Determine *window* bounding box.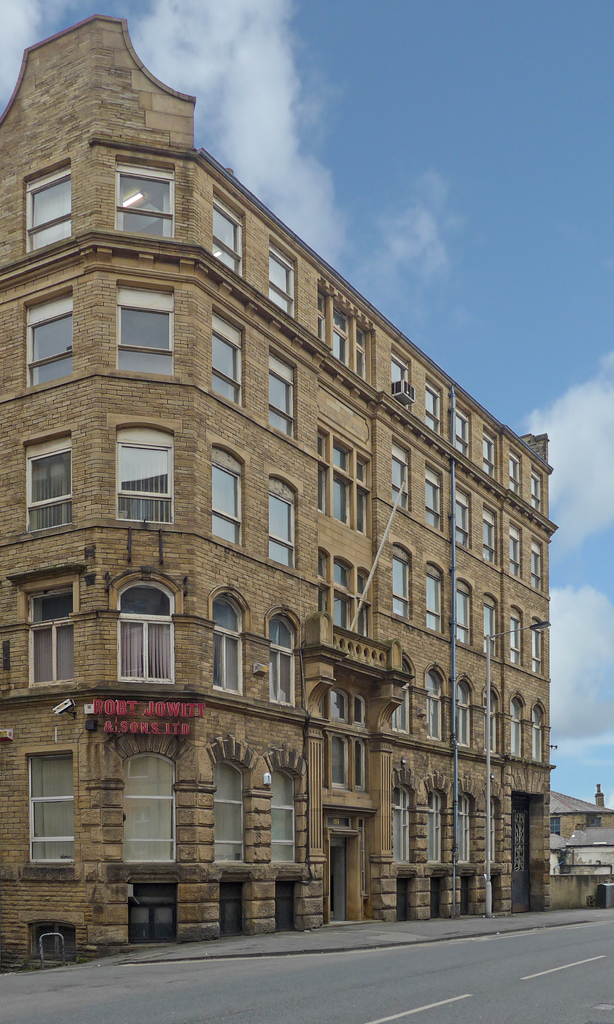
Determined: crop(113, 154, 171, 239).
